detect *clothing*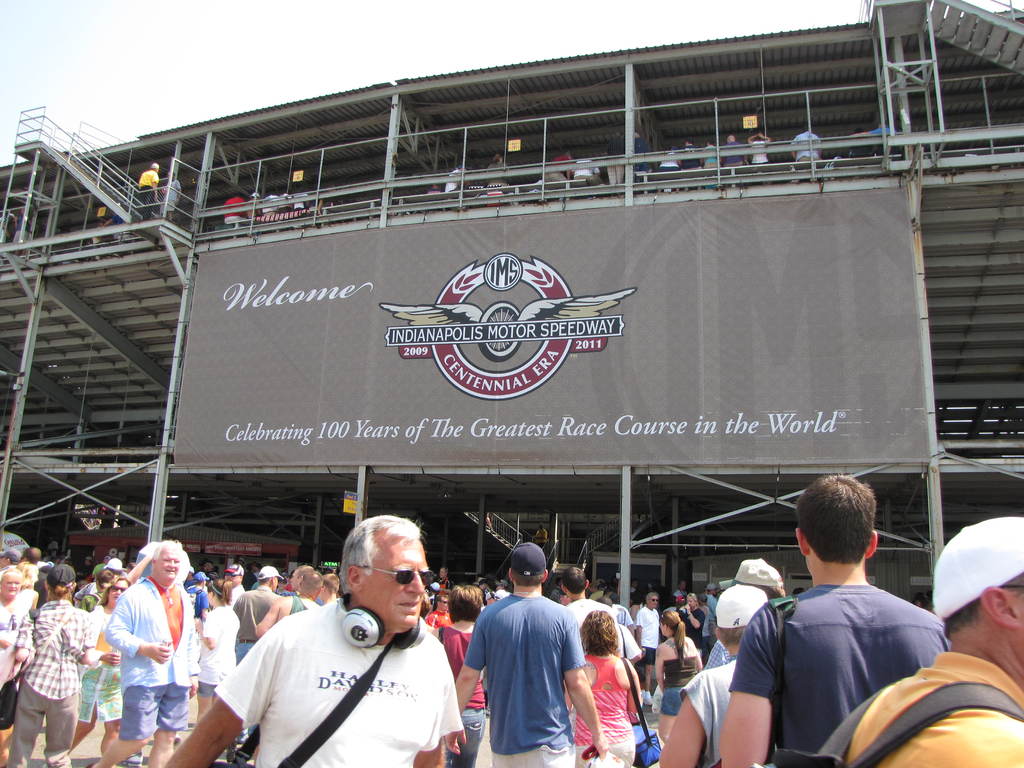
(left=632, top=137, right=651, bottom=183)
